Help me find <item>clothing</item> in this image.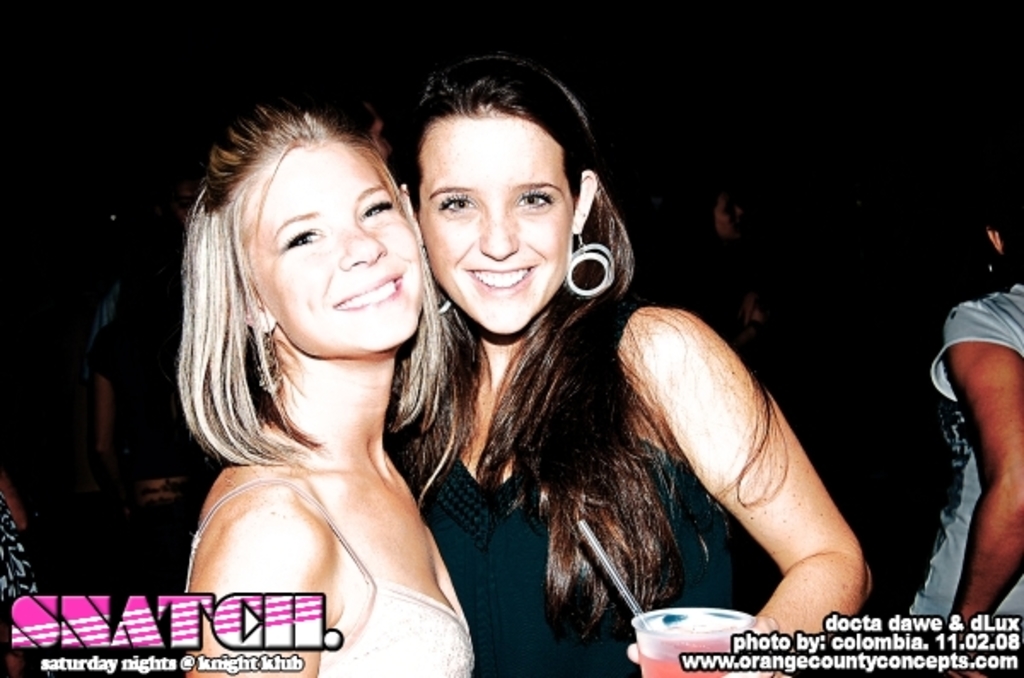
Found it: Rect(172, 468, 483, 676).
